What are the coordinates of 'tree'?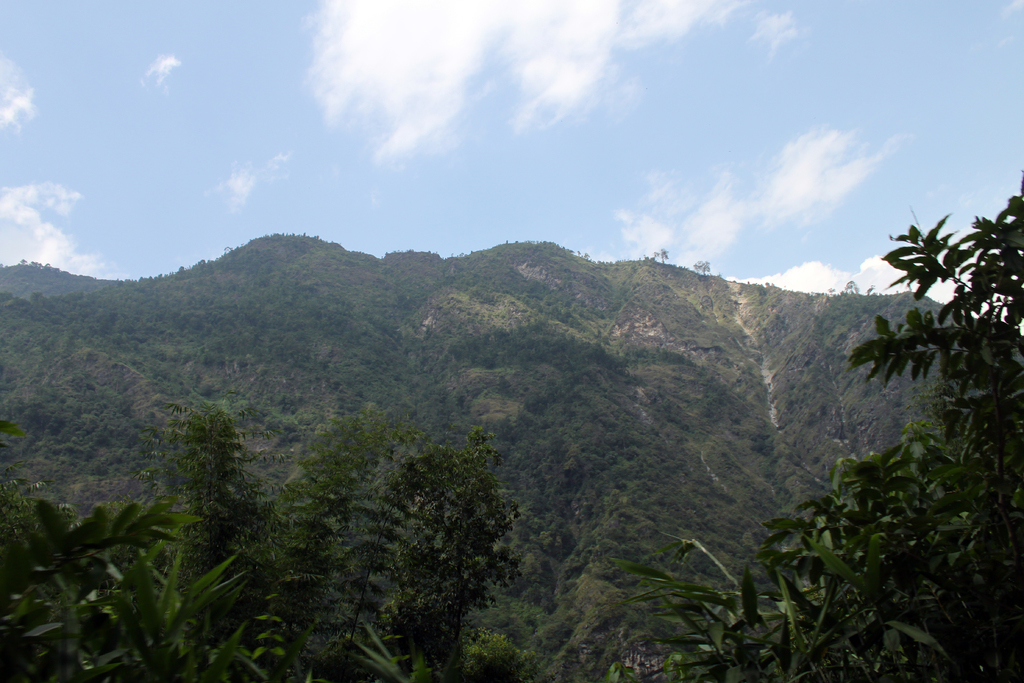
(left=613, top=181, right=1022, bottom=682).
